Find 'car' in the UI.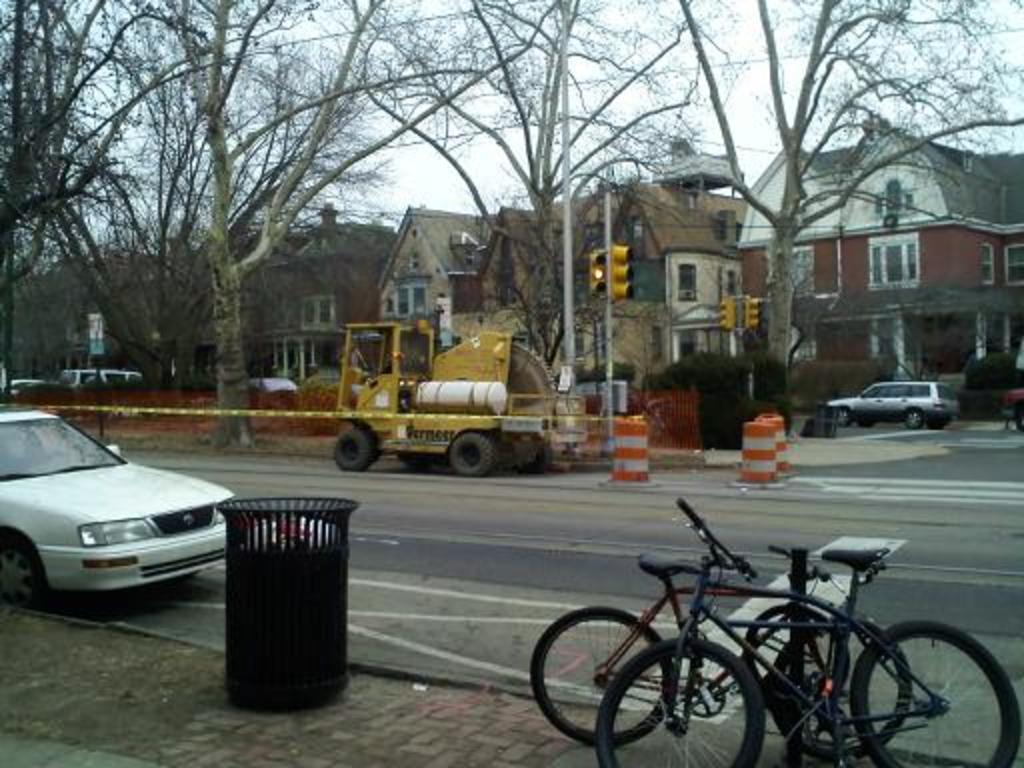
UI element at x1=1002, y1=358, x2=1022, y2=412.
